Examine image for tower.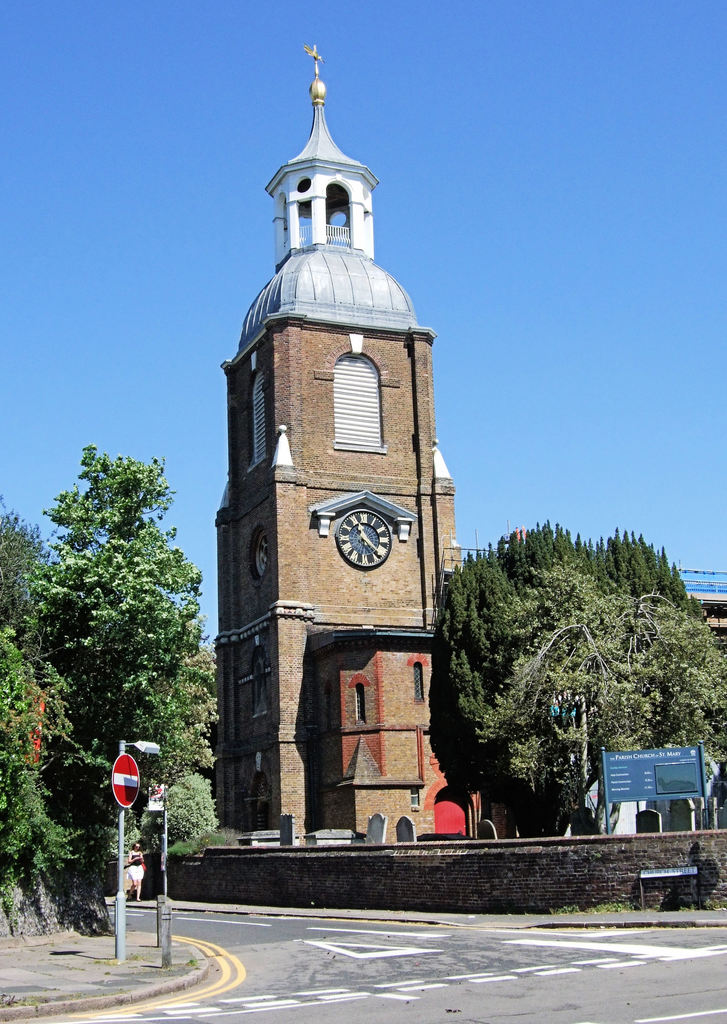
Examination result: rect(196, 40, 475, 905).
